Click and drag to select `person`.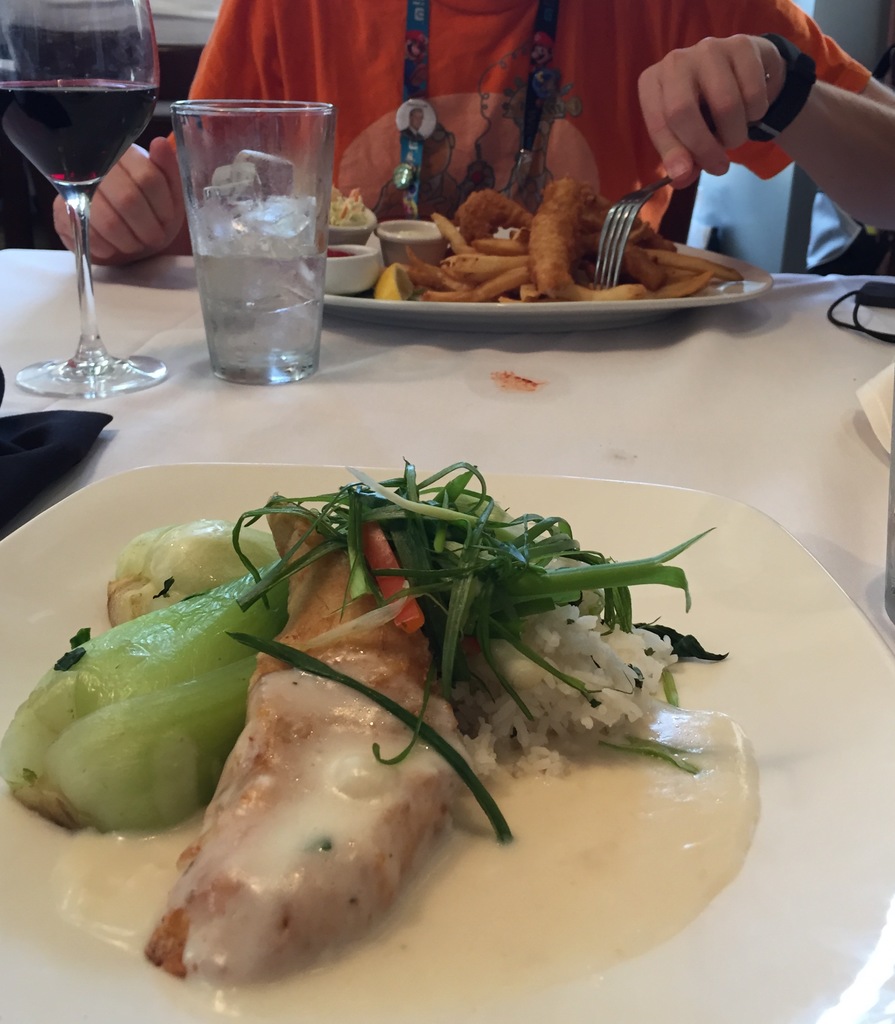
Selection: (60, 2, 894, 232).
